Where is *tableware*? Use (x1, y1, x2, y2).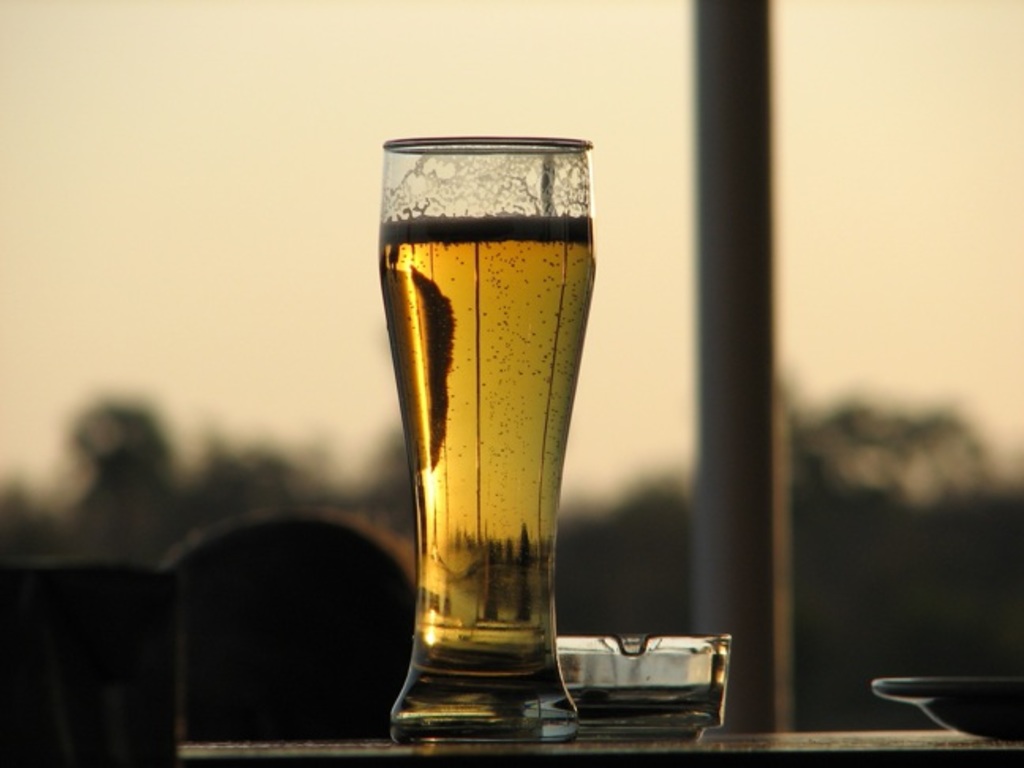
(558, 631, 733, 751).
